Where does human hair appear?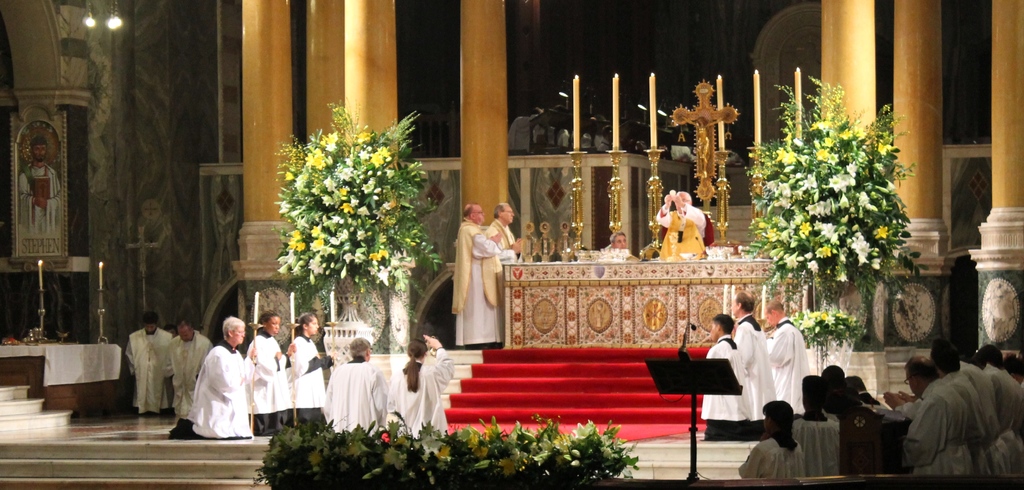
Appears at box(849, 374, 867, 390).
